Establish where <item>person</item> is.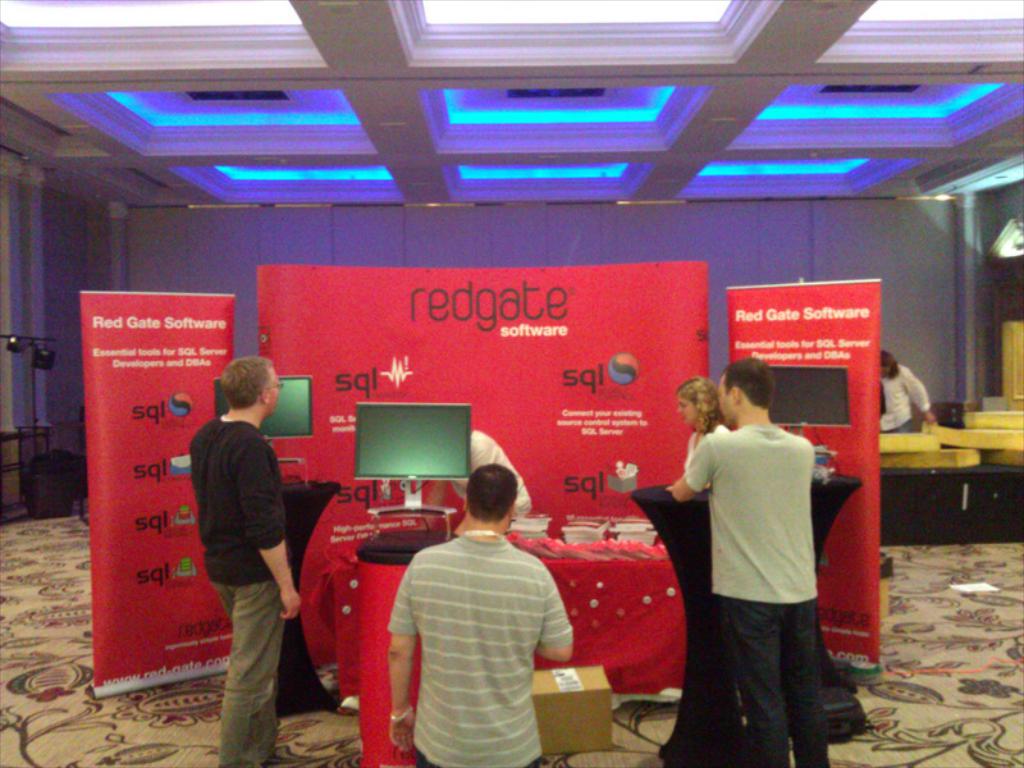
Established at 673:358:805:767.
